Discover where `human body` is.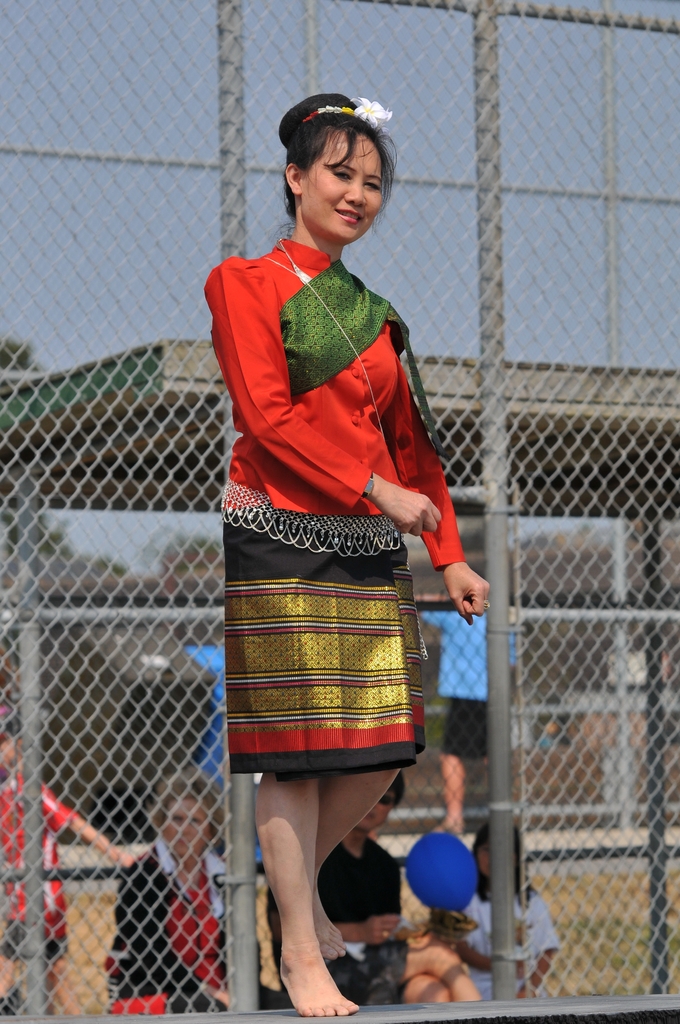
Discovered at (179,61,484,1012).
